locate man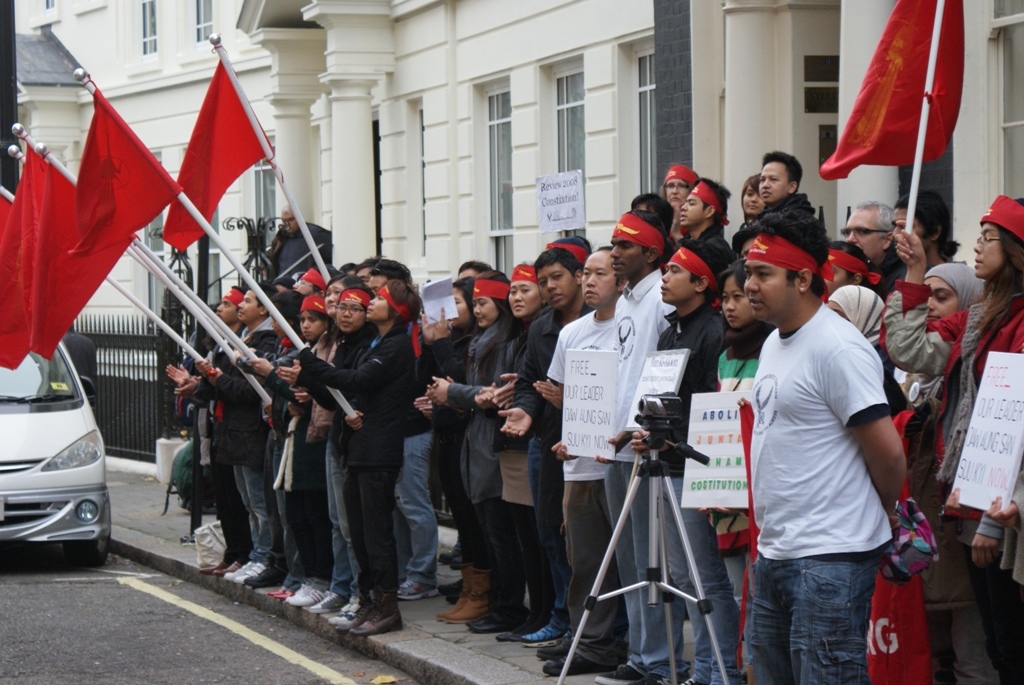
select_region(360, 265, 443, 602)
